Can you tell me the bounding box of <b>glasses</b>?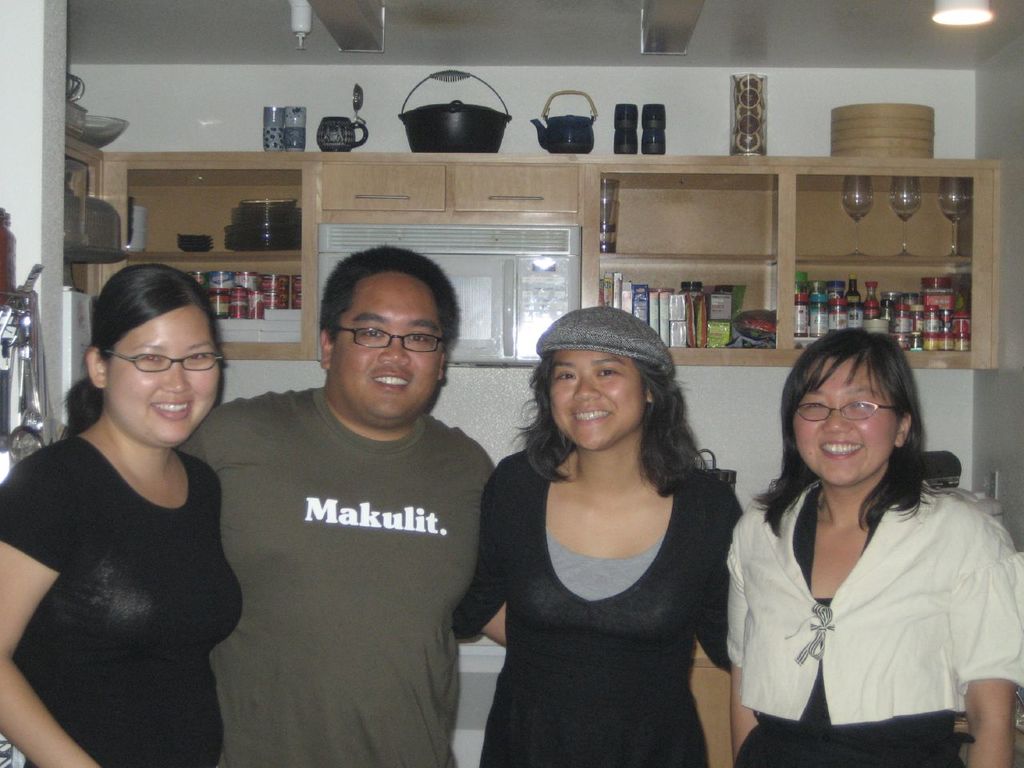
[102, 350, 222, 376].
